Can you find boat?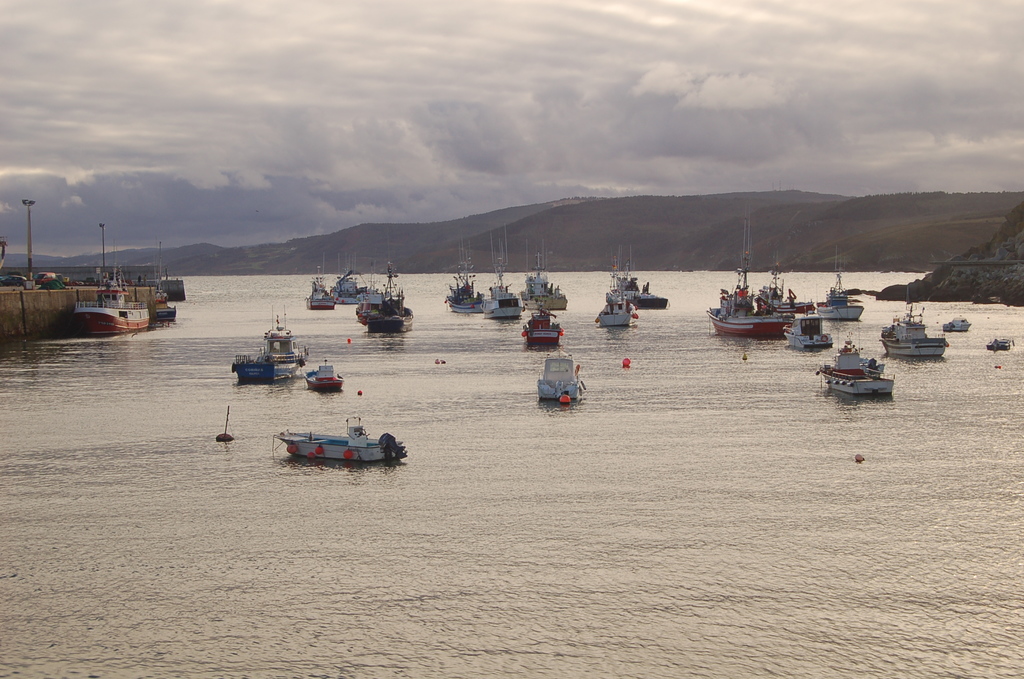
Yes, bounding box: bbox=[623, 266, 671, 307].
